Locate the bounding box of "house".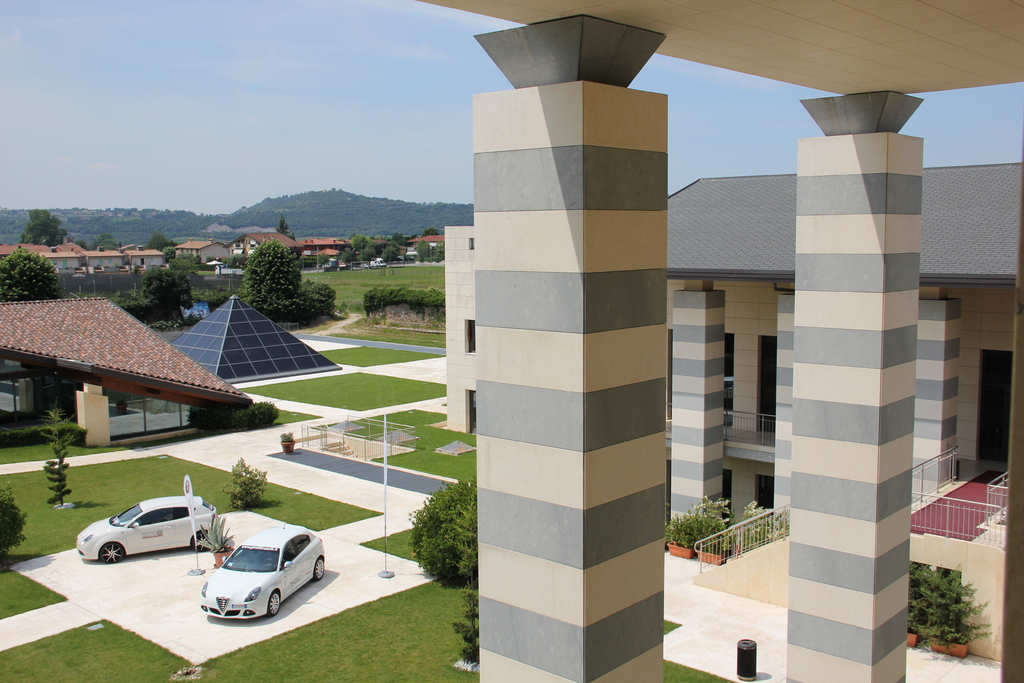
Bounding box: [x1=241, y1=222, x2=305, y2=272].
